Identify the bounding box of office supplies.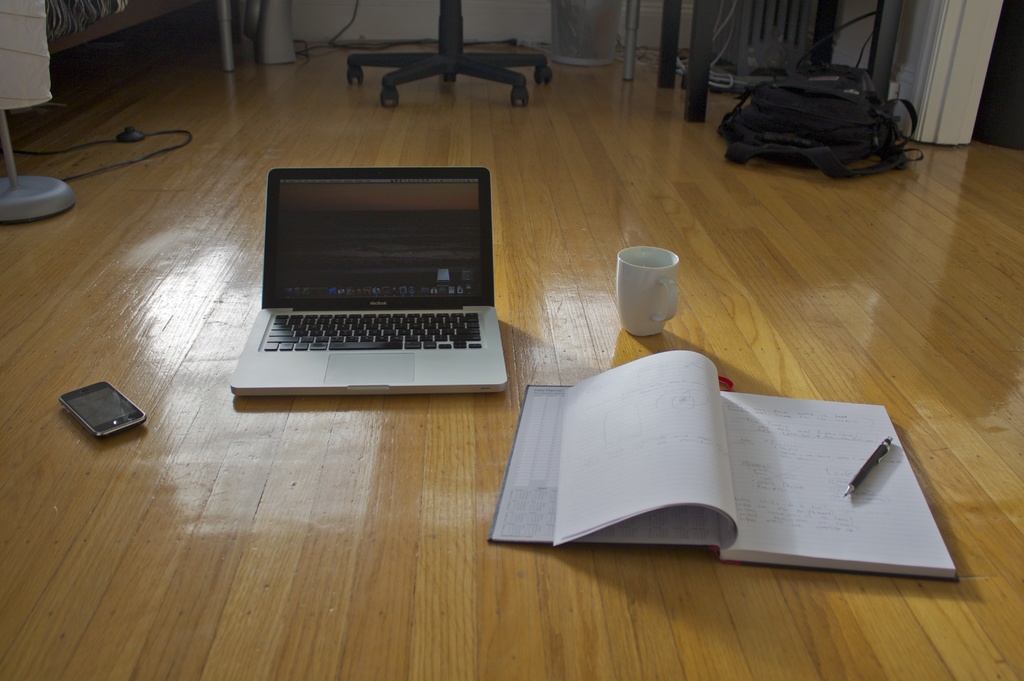
x1=621, y1=244, x2=682, y2=334.
